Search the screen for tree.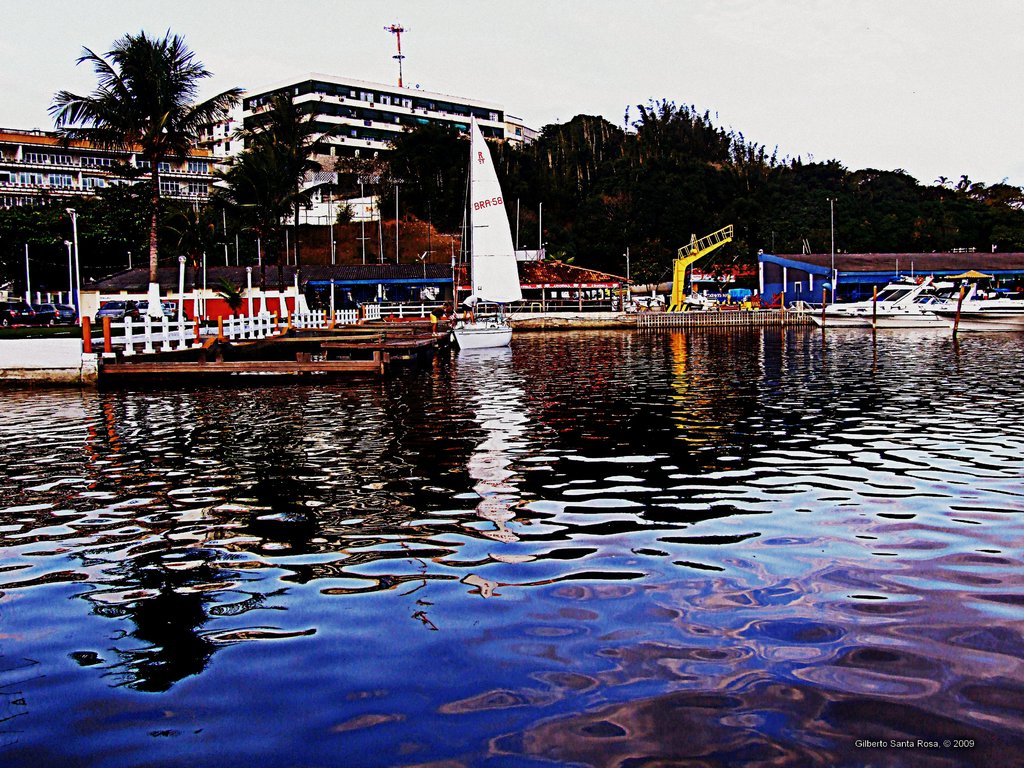
Found at <box>45,13,216,231</box>.
